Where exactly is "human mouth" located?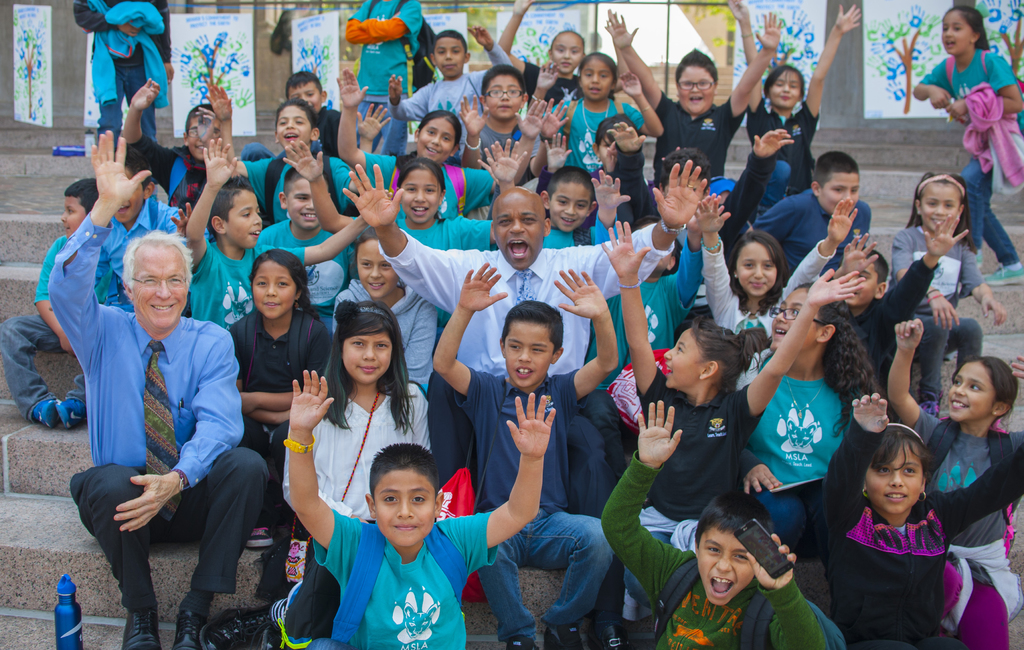
Its bounding box is (left=772, top=324, right=789, bottom=340).
